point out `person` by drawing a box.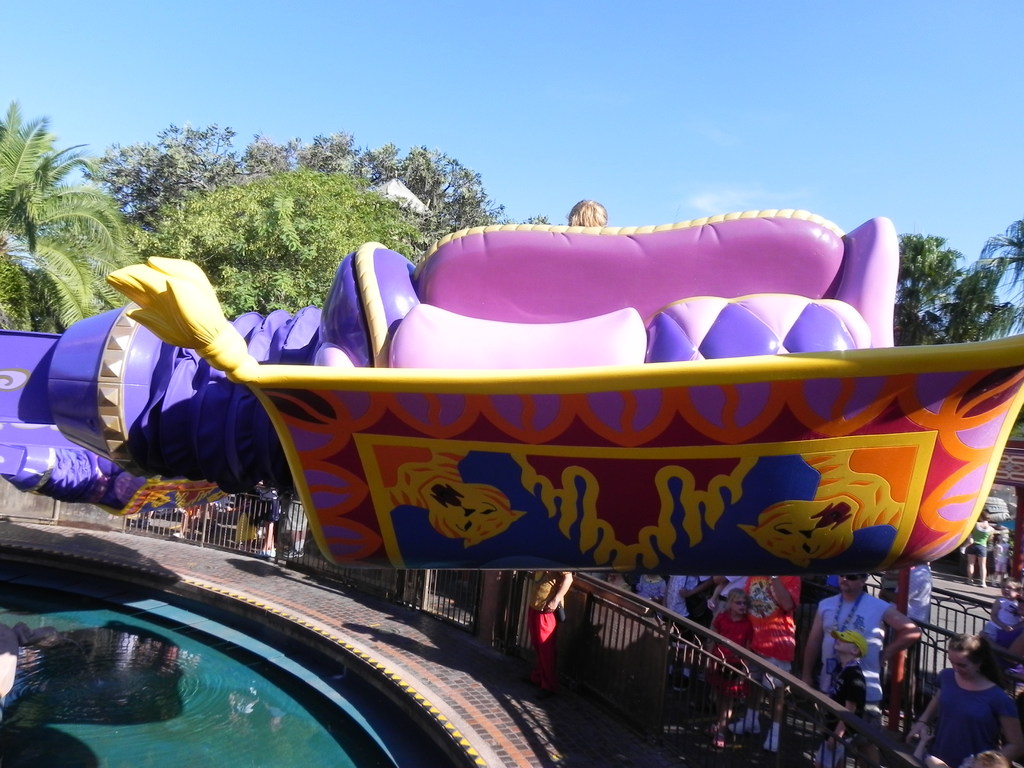
bbox=(990, 528, 1020, 575).
